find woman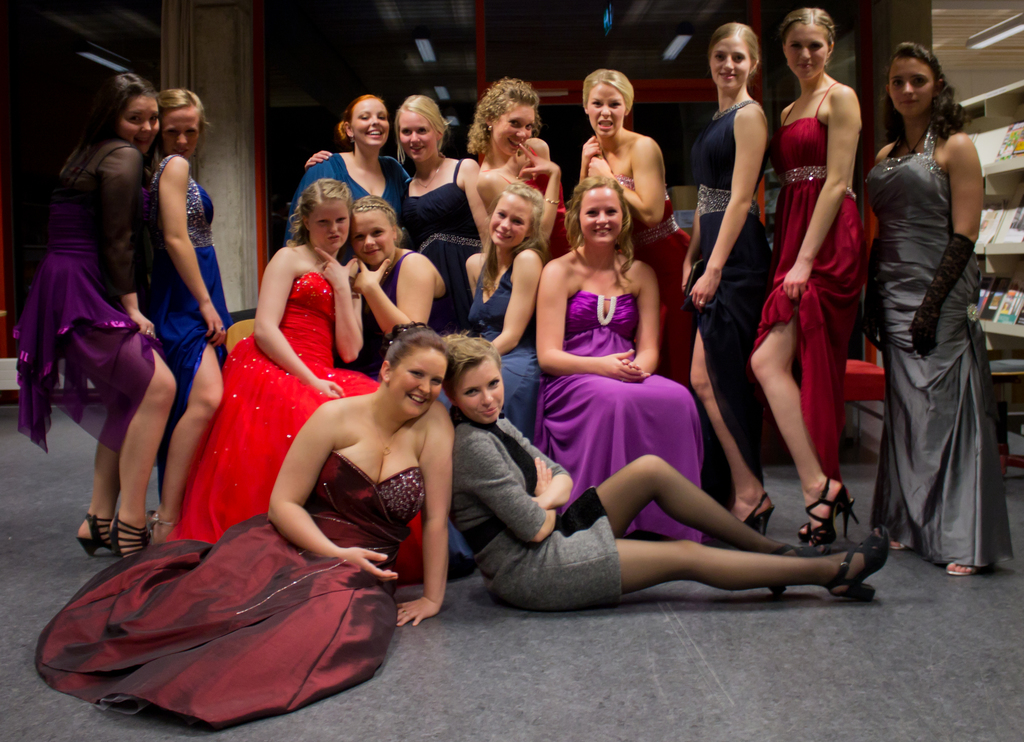
region(856, 21, 996, 589)
